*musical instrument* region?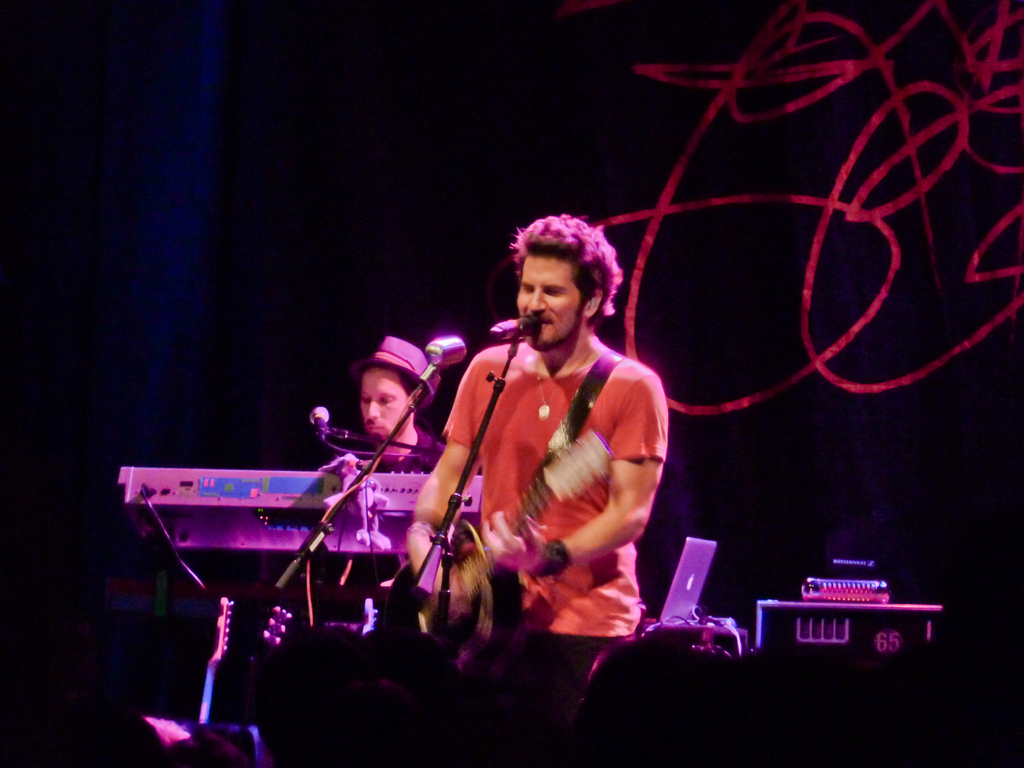
{"left": 390, "top": 438, "right": 614, "bottom": 684}
